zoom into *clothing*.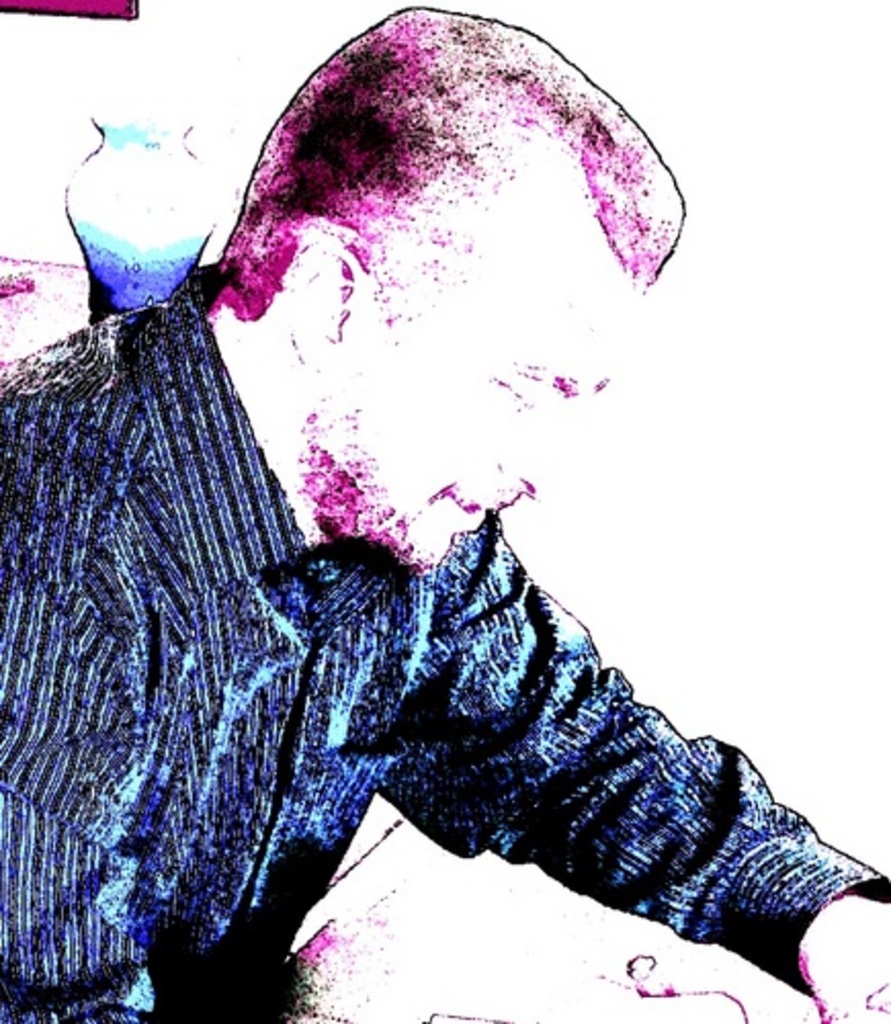
Zoom target: (43,127,793,1023).
